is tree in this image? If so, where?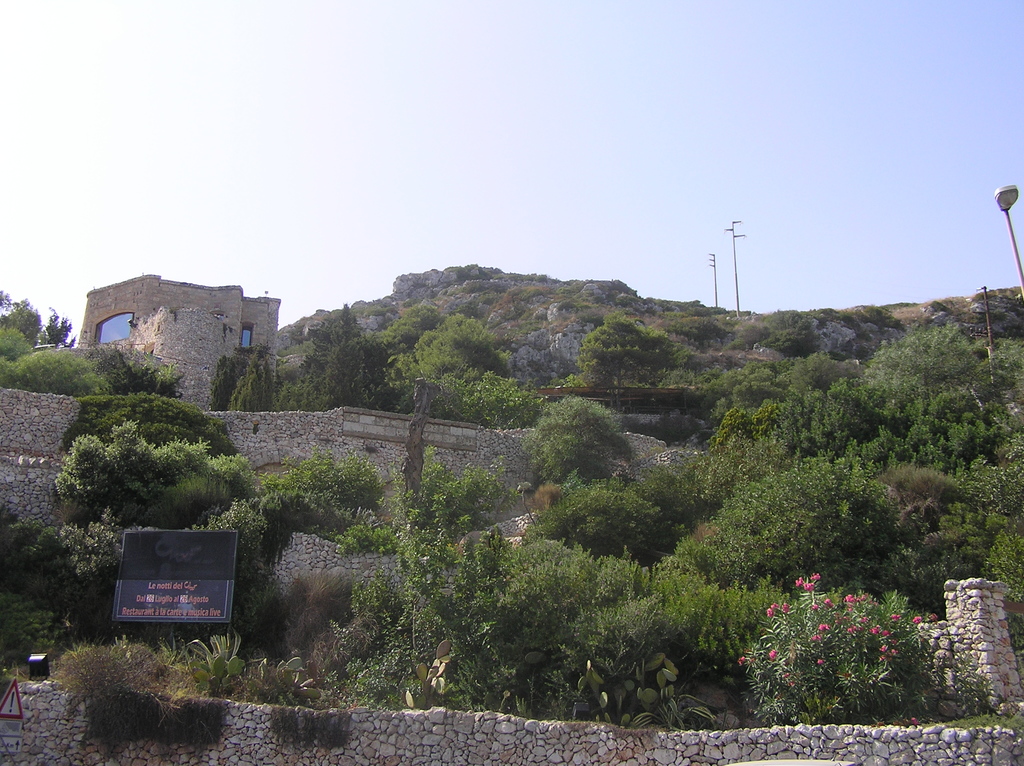
Yes, at locate(675, 451, 919, 598).
